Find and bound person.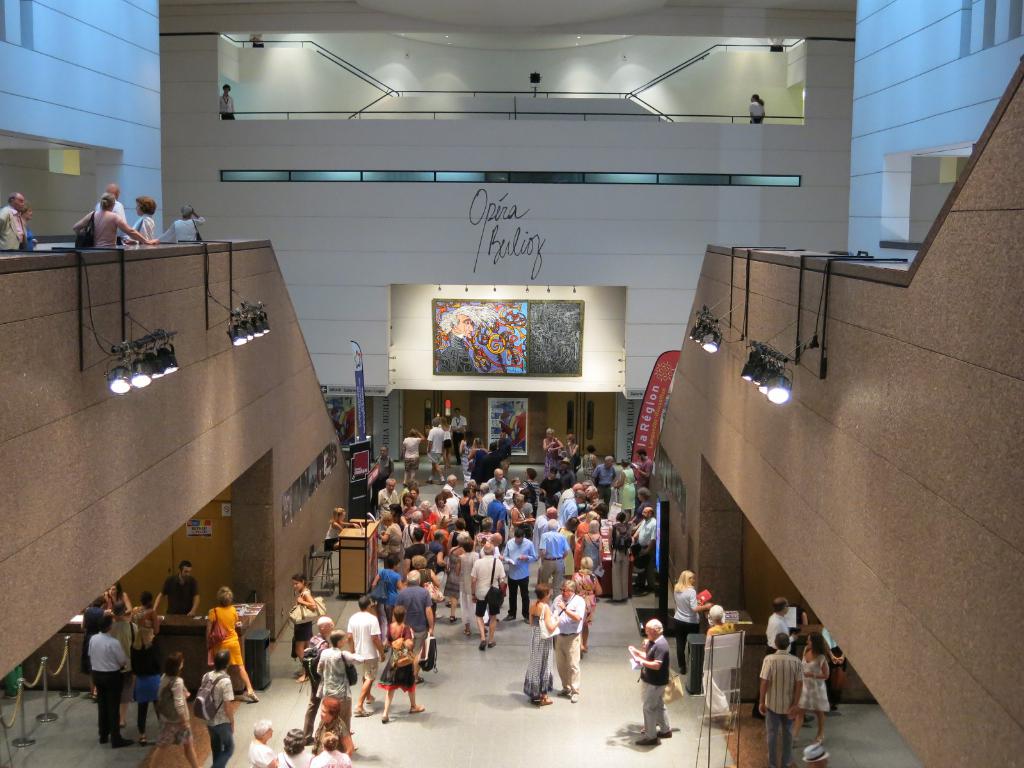
Bound: (left=205, top=586, right=260, bottom=704).
